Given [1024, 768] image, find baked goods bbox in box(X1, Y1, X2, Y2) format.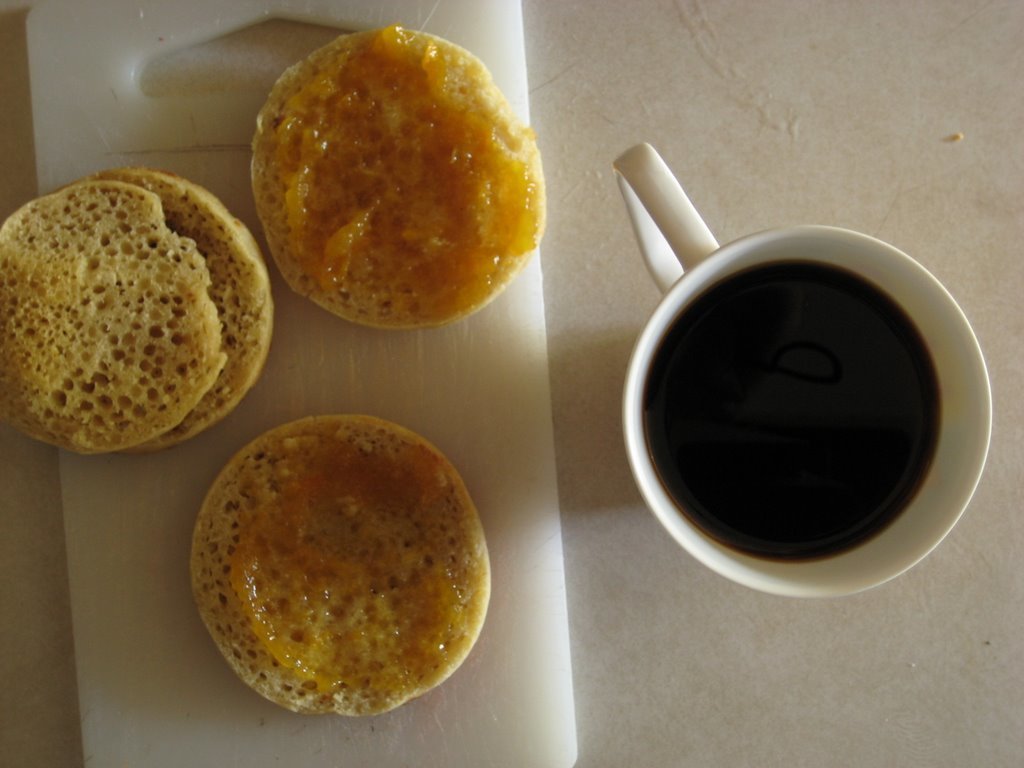
box(51, 167, 274, 455).
